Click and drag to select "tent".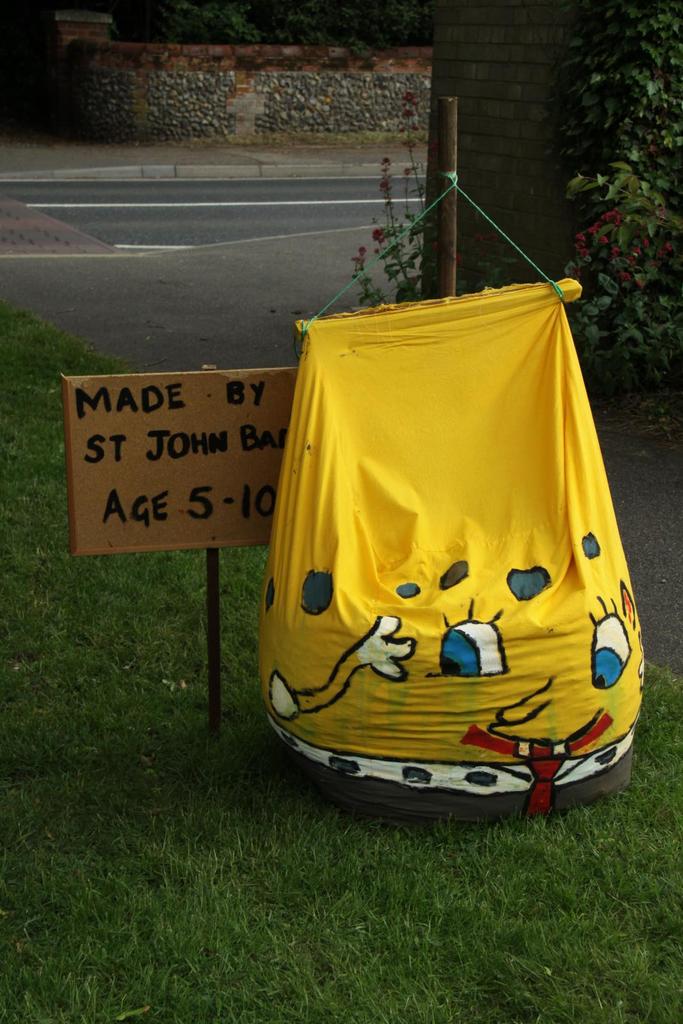
Selection: locate(232, 154, 657, 817).
